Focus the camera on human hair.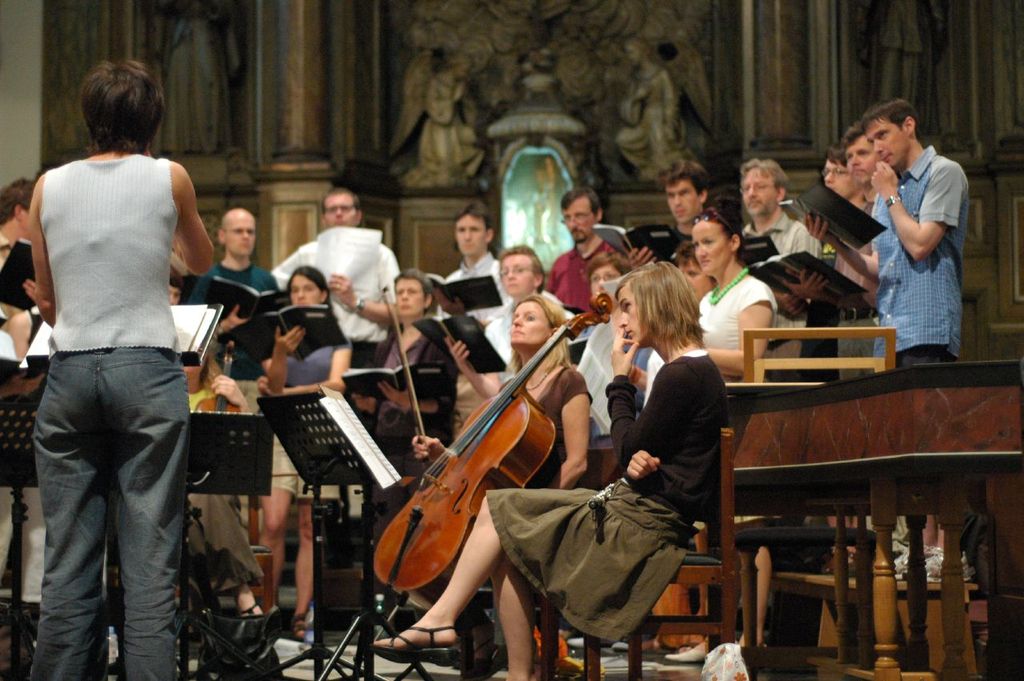
Focus region: (left=454, top=200, right=494, bottom=250).
